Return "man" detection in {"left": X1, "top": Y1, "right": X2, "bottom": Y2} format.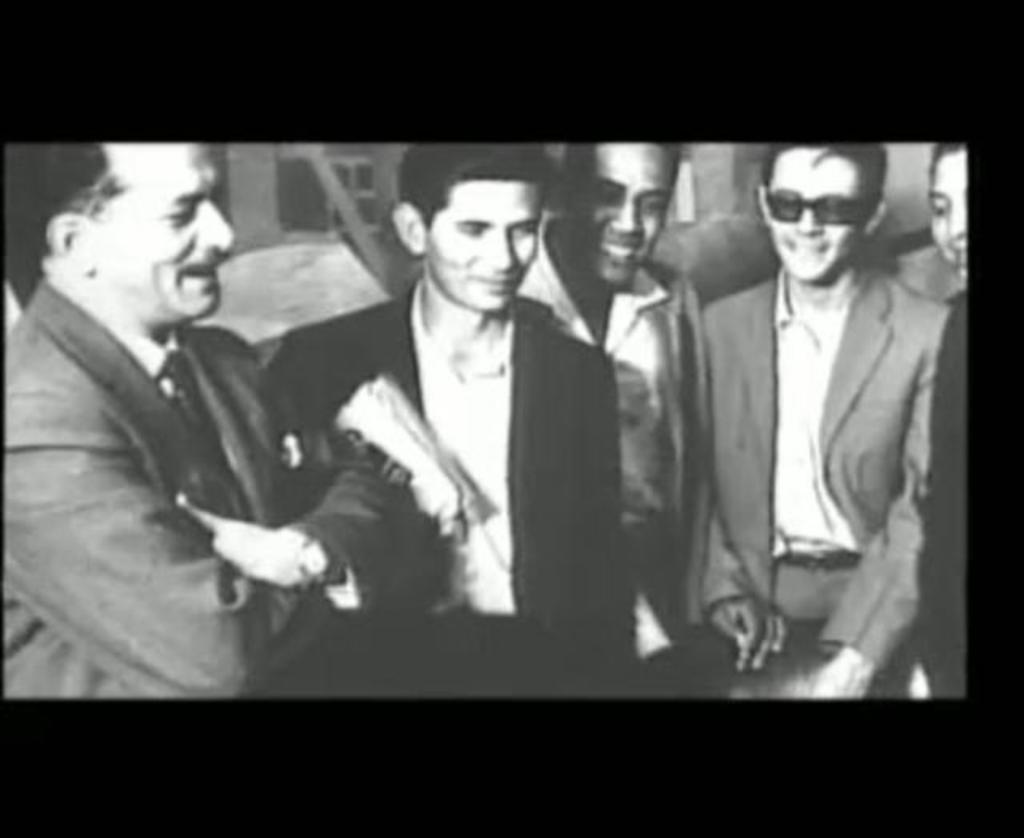
{"left": 262, "top": 142, "right": 640, "bottom": 697}.
